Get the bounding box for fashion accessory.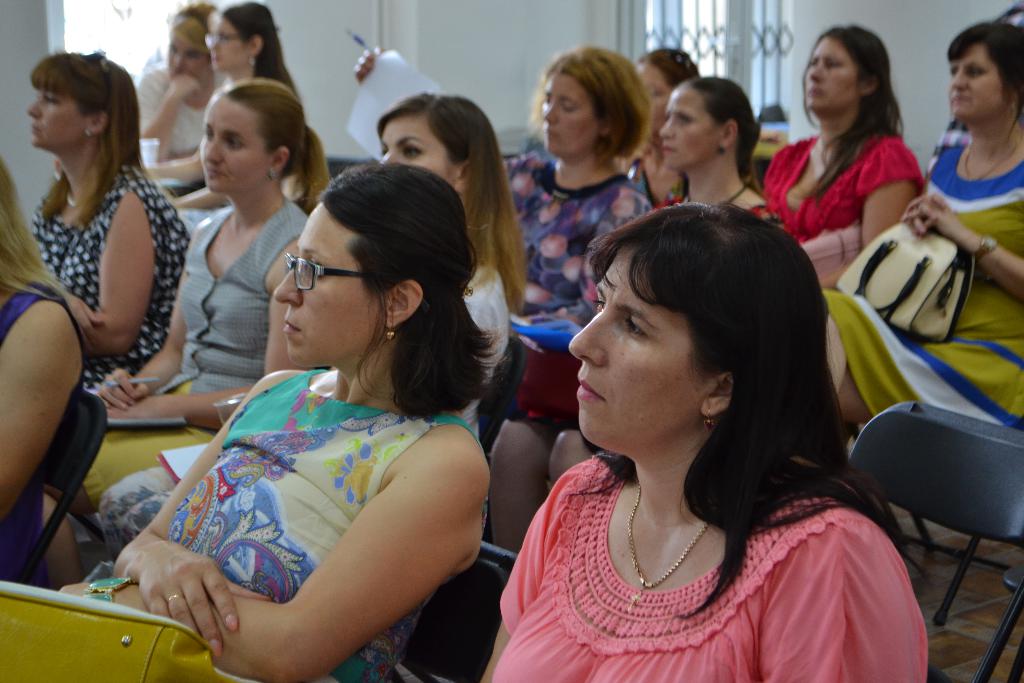
bbox=[387, 331, 397, 344].
